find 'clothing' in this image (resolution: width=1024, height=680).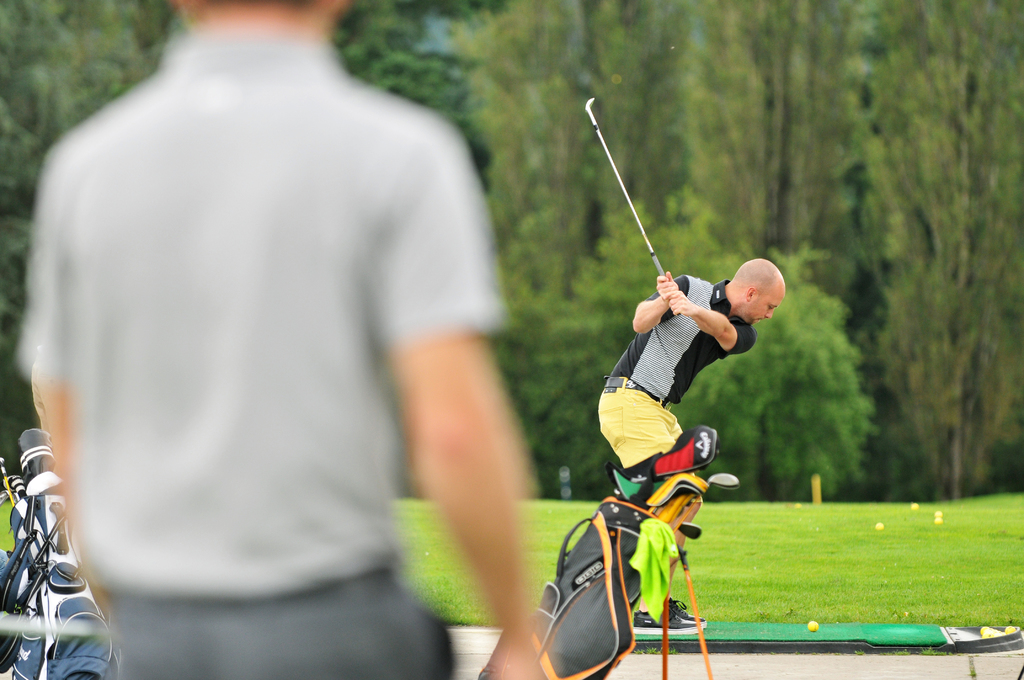
{"x1": 0, "y1": 423, "x2": 122, "y2": 679}.
